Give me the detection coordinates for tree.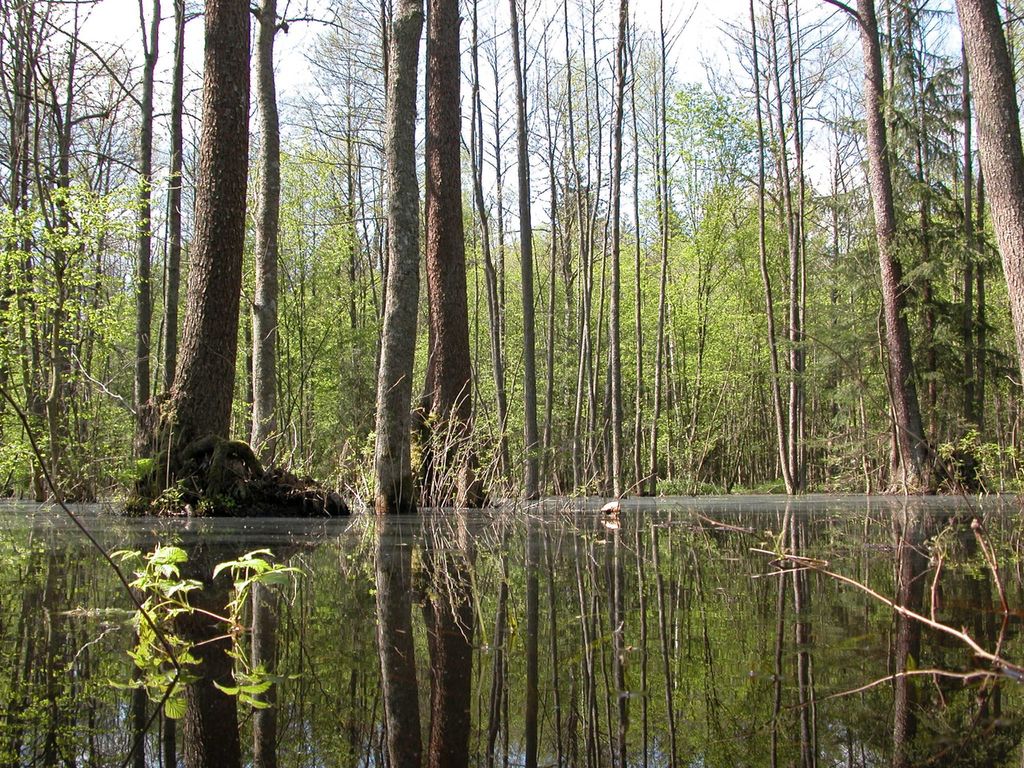
detection(140, 0, 356, 525).
